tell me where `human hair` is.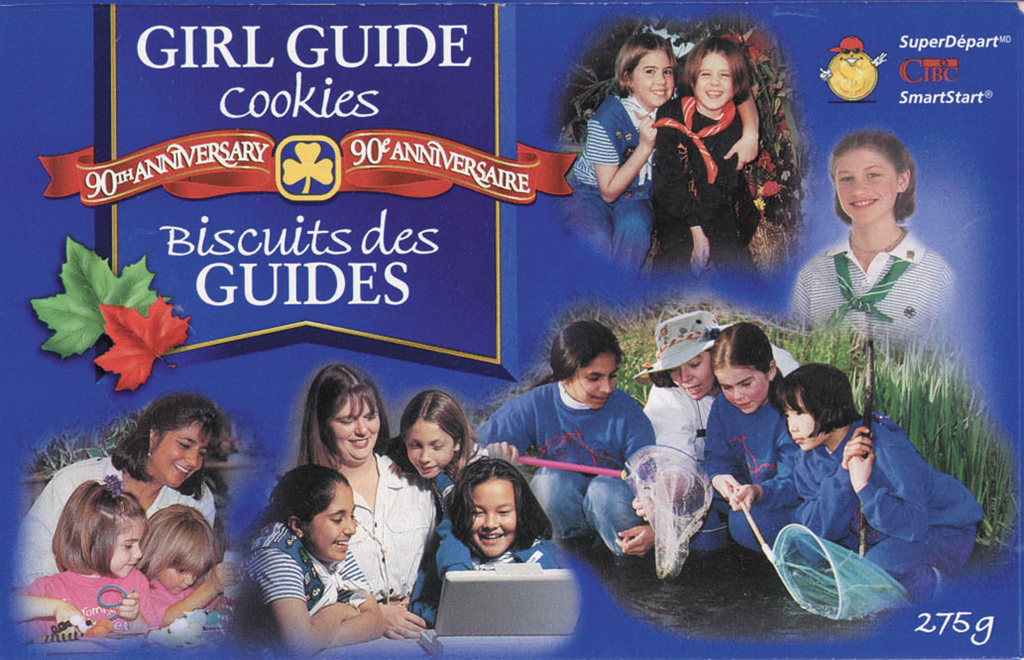
`human hair` is at select_region(398, 388, 479, 506).
